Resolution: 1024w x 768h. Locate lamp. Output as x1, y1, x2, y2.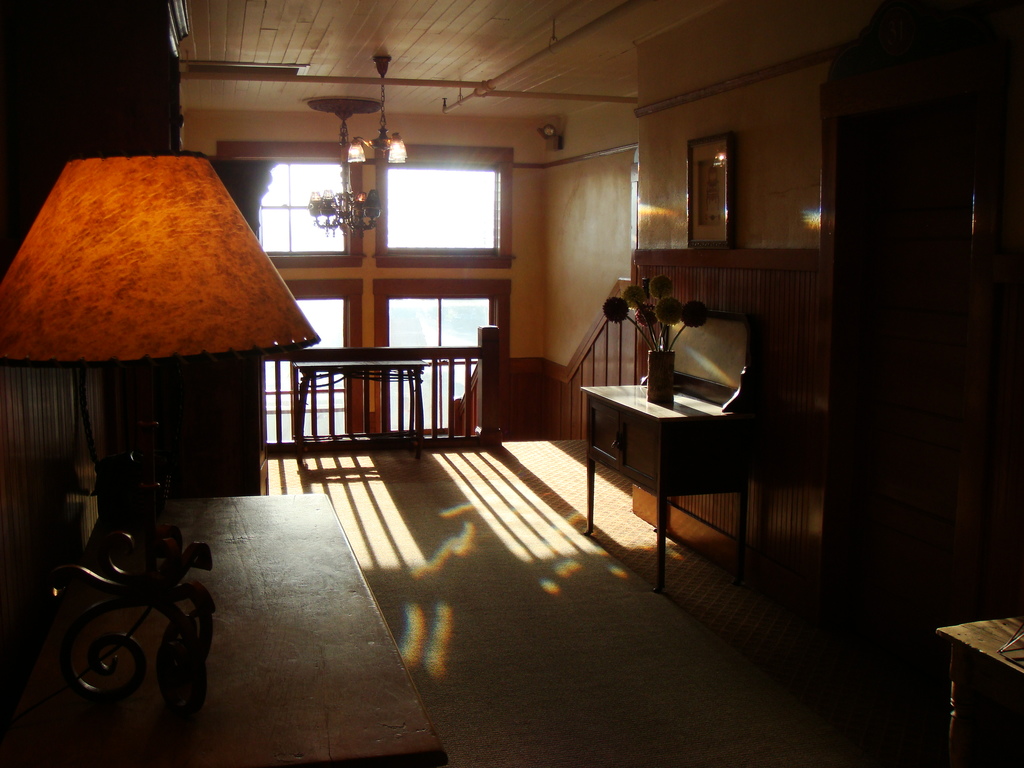
309, 95, 382, 237.
